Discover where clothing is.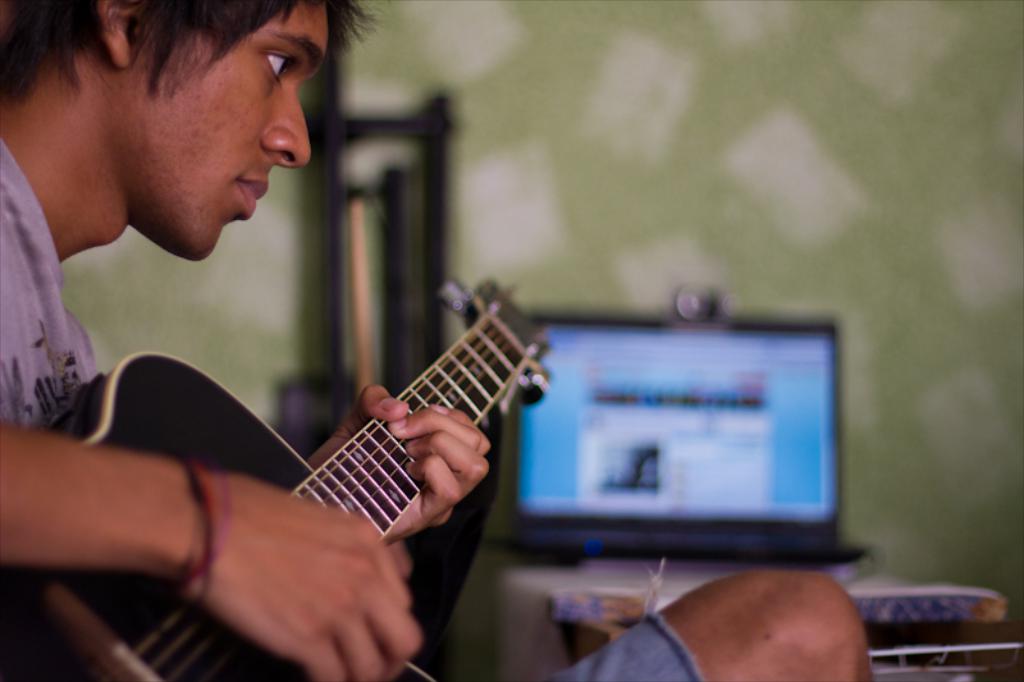
Discovered at left=0, top=129, right=704, bottom=681.
